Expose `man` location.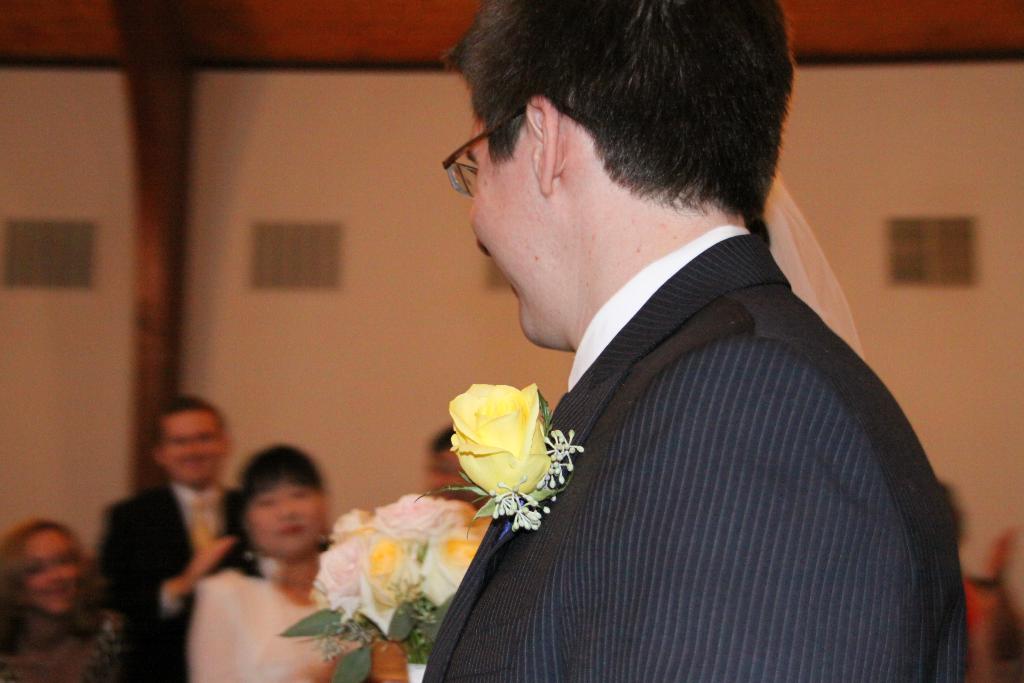
Exposed at (383,31,976,665).
